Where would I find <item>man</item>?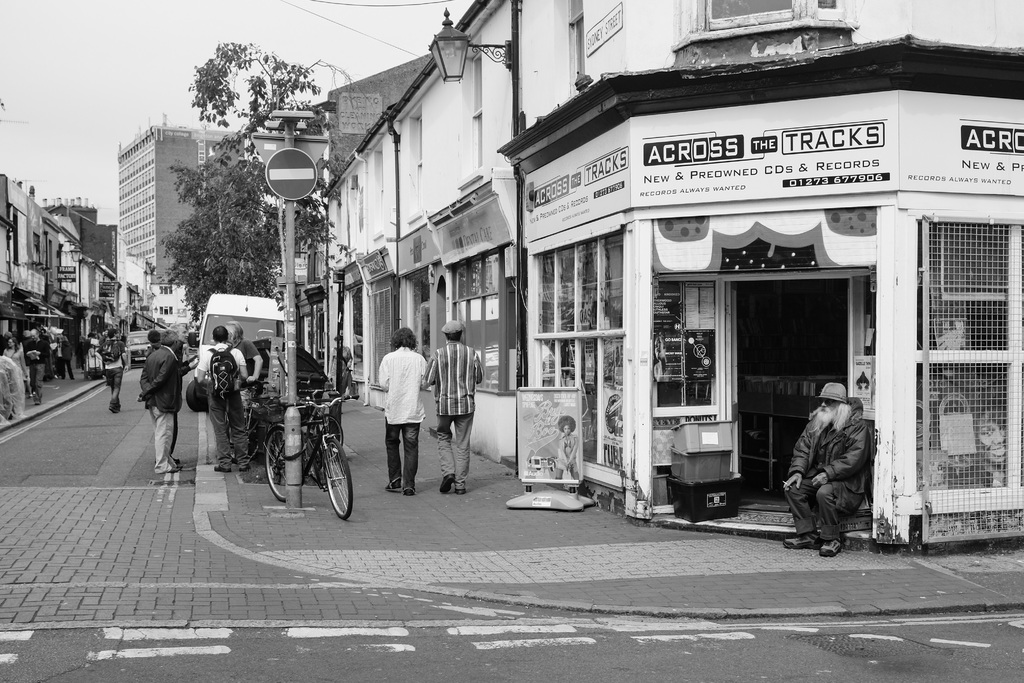
At (left=138, top=322, right=184, bottom=475).
